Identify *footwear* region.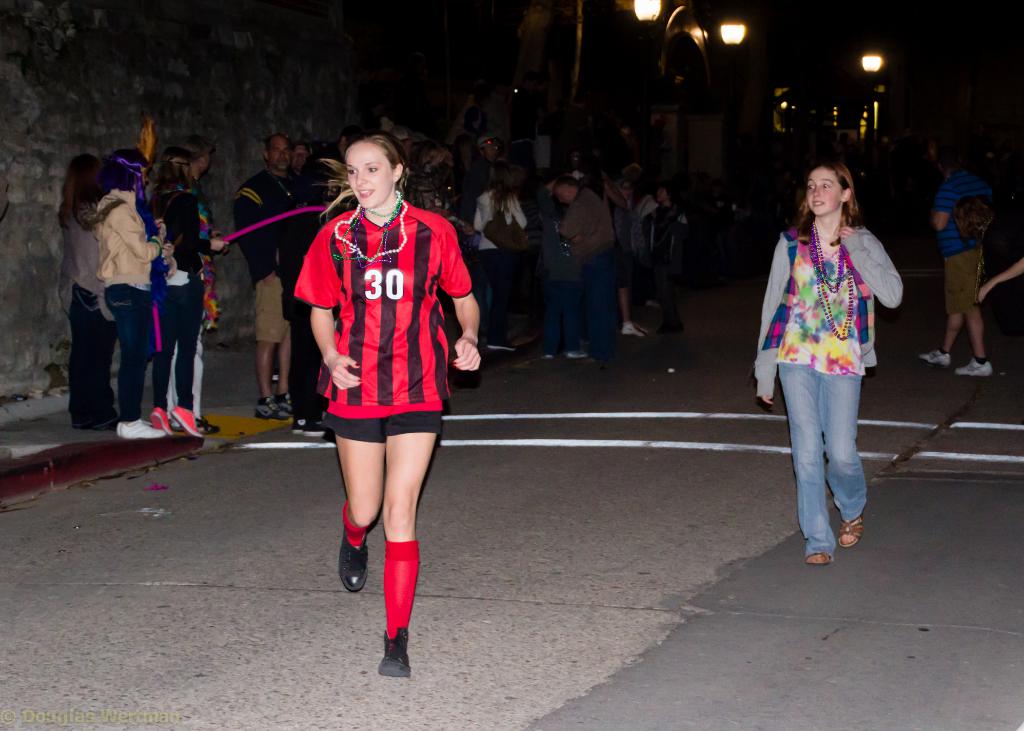
Region: select_region(273, 392, 297, 414).
